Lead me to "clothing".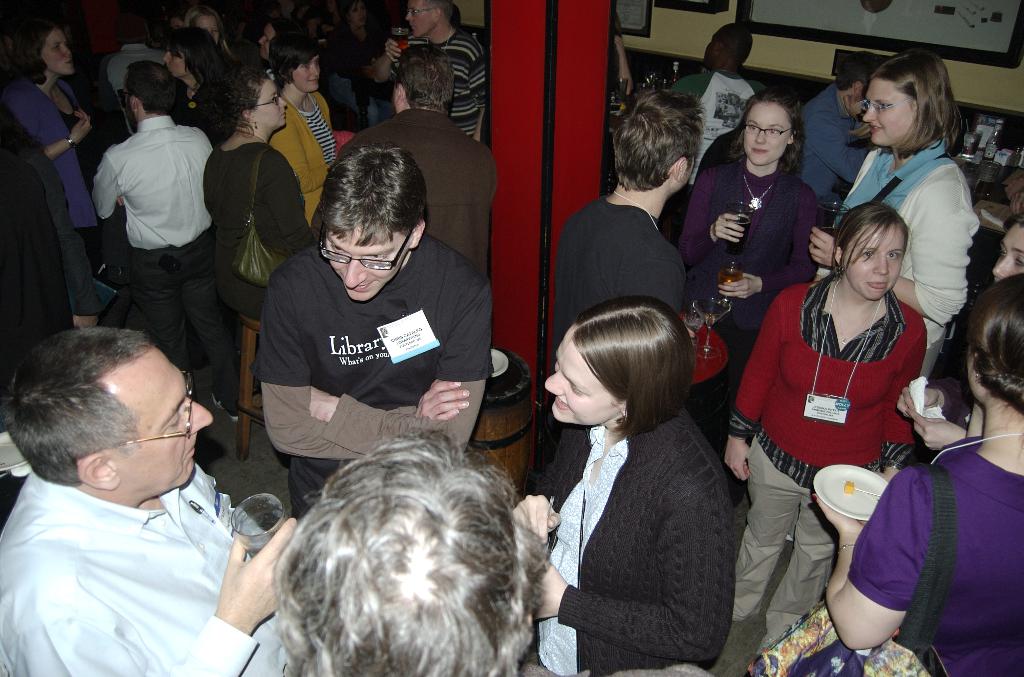
Lead to [206,139,308,316].
